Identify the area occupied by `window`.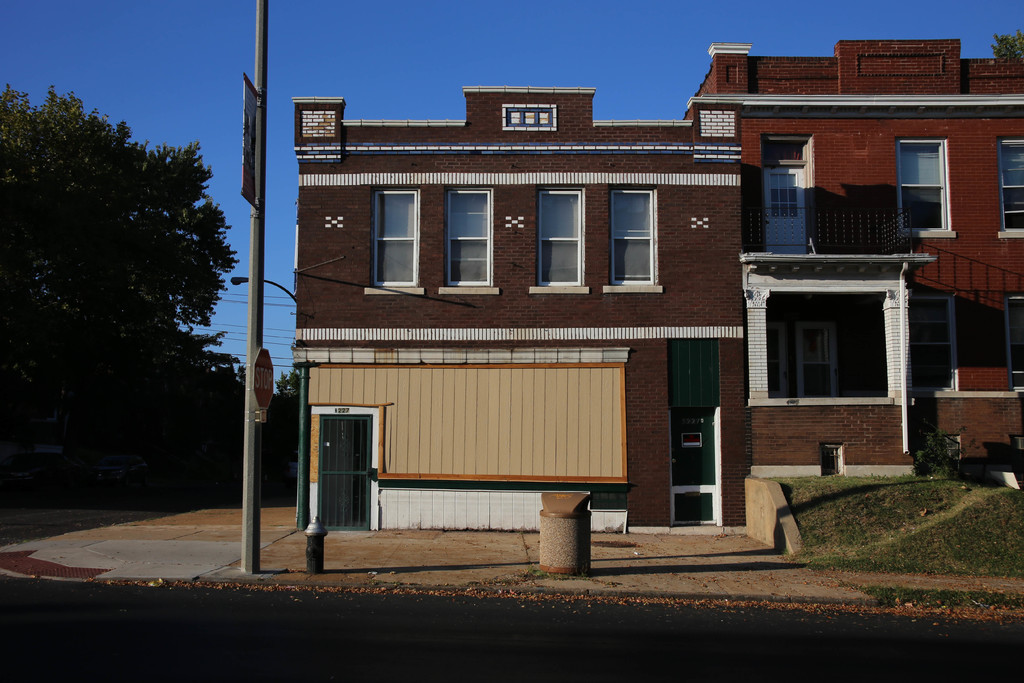
Area: crop(529, 188, 580, 282).
